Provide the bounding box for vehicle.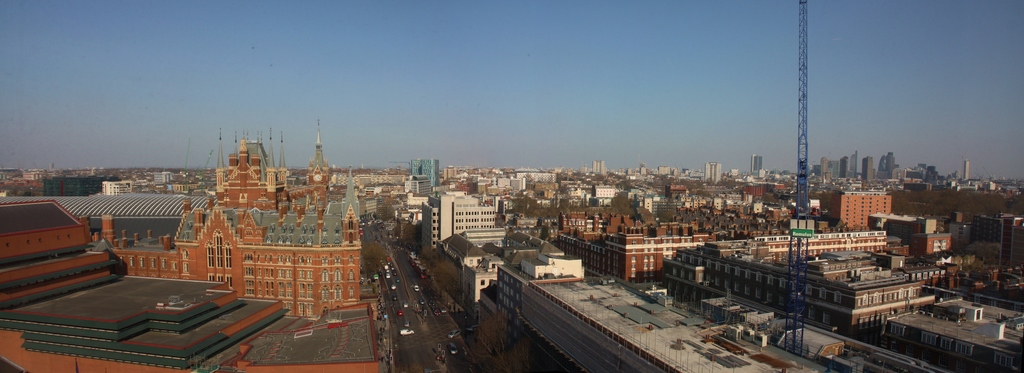
box=[413, 286, 419, 293].
